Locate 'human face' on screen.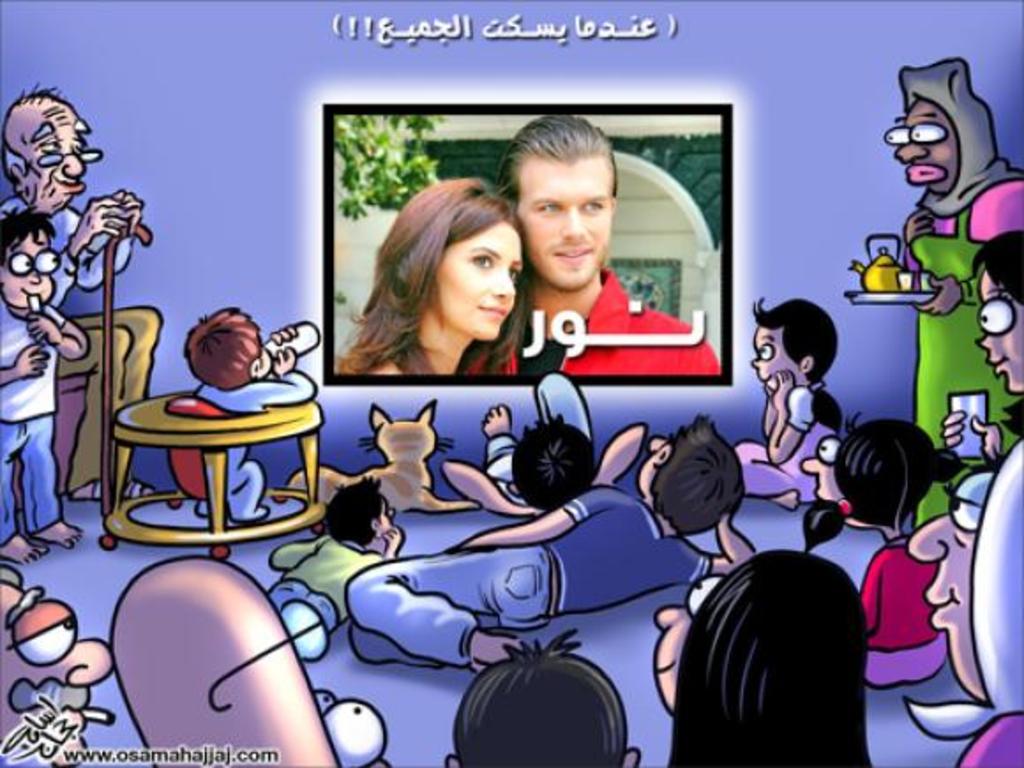
On screen at (left=5, top=102, right=90, bottom=182).
